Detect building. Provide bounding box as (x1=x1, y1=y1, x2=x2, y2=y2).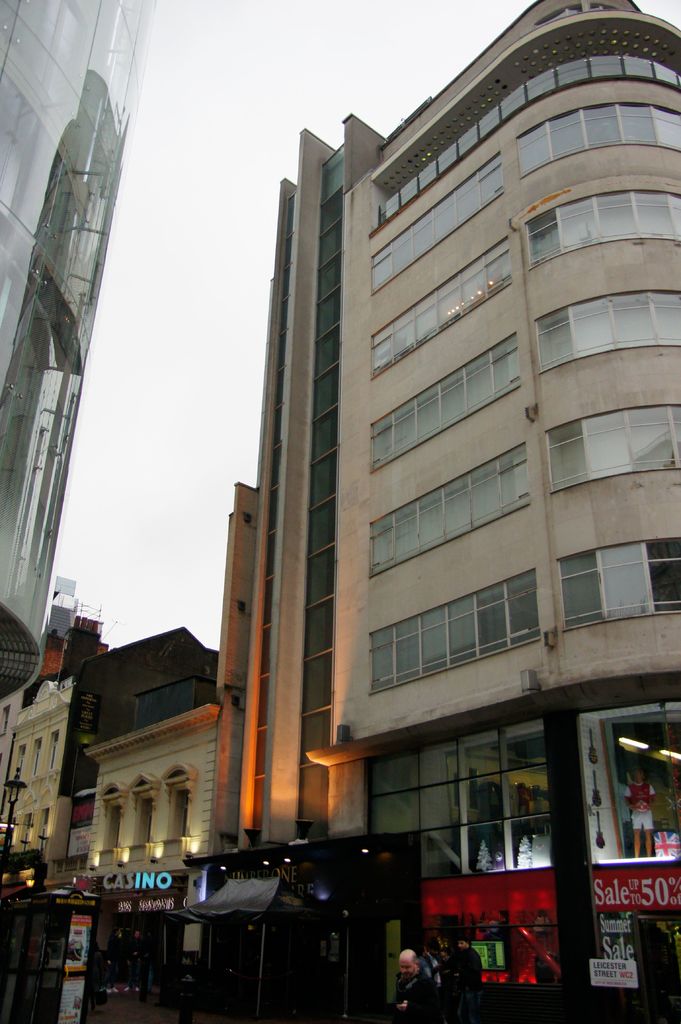
(x1=0, y1=0, x2=163, y2=737).
